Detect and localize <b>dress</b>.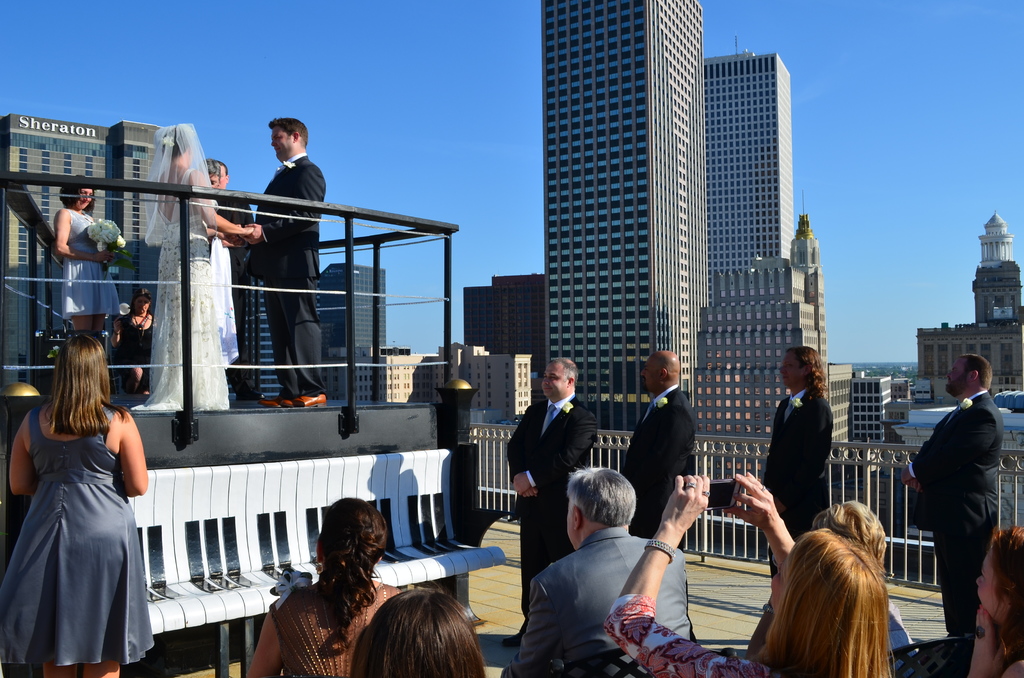
Localized at <box>139,167,225,416</box>.
